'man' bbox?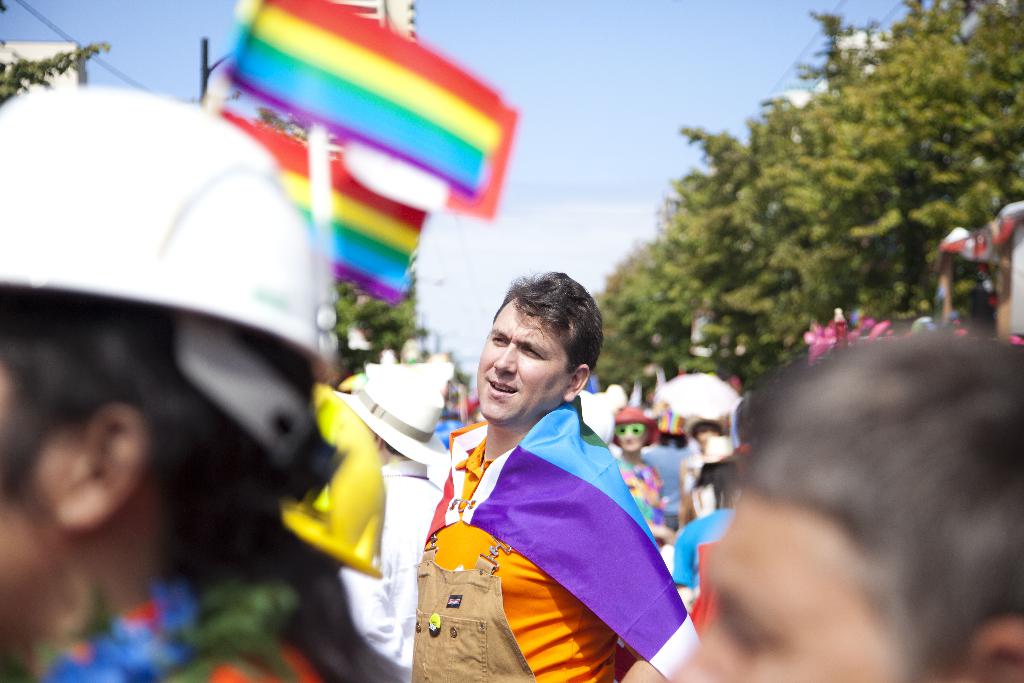
[335, 361, 451, 682]
